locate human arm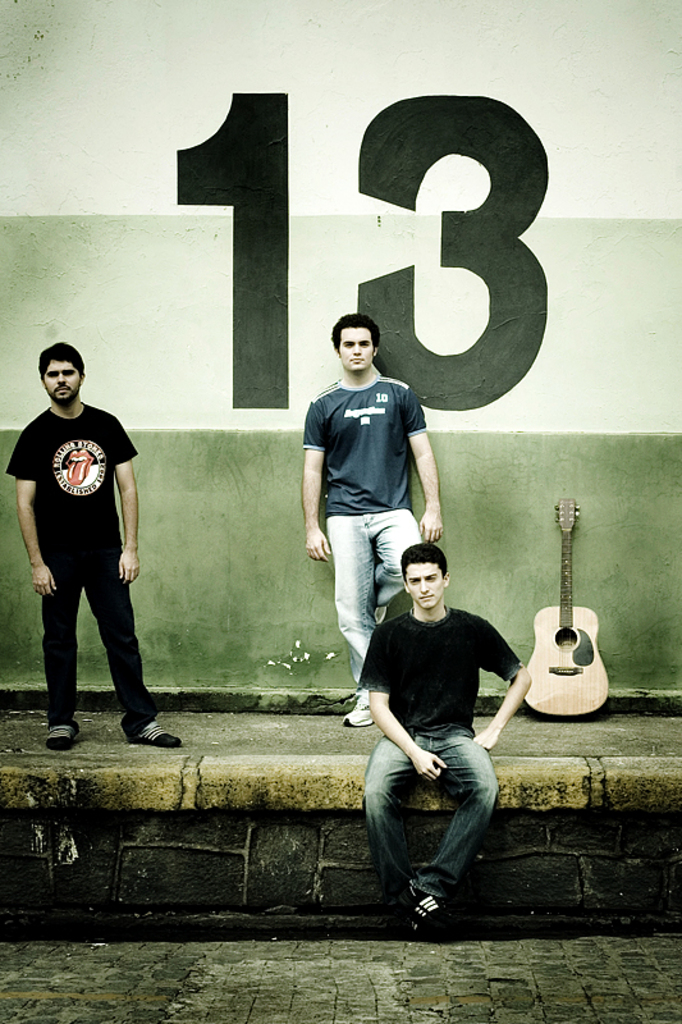
BBox(408, 389, 448, 547)
